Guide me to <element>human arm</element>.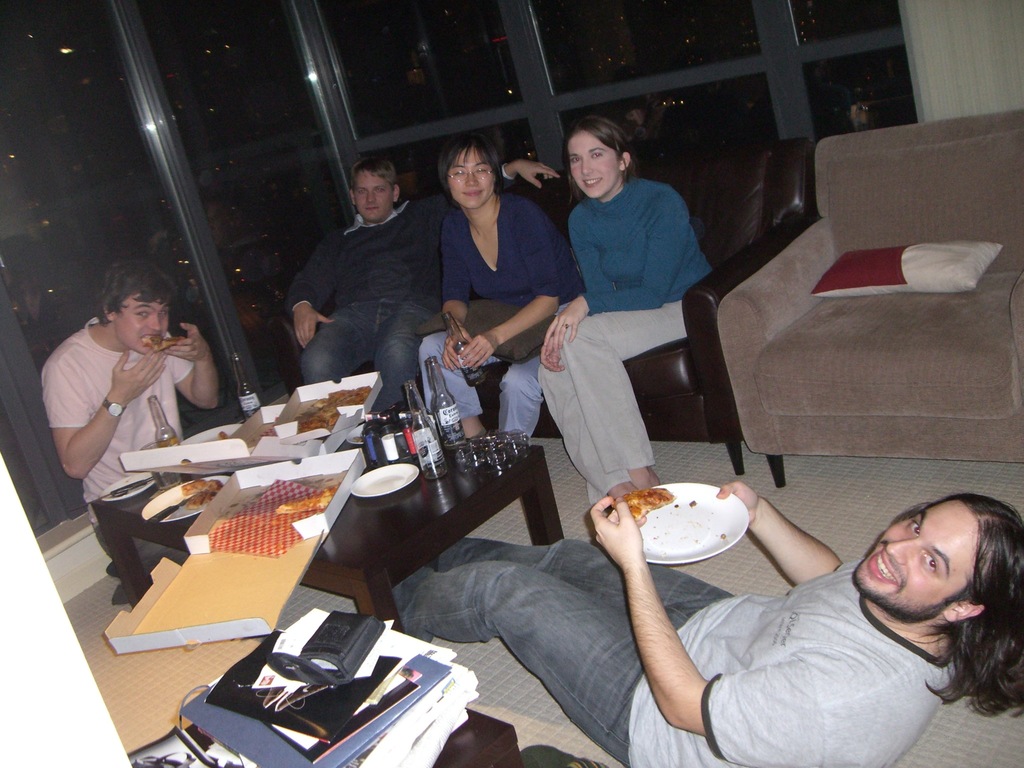
Guidance: rect(285, 252, 330, 349).
